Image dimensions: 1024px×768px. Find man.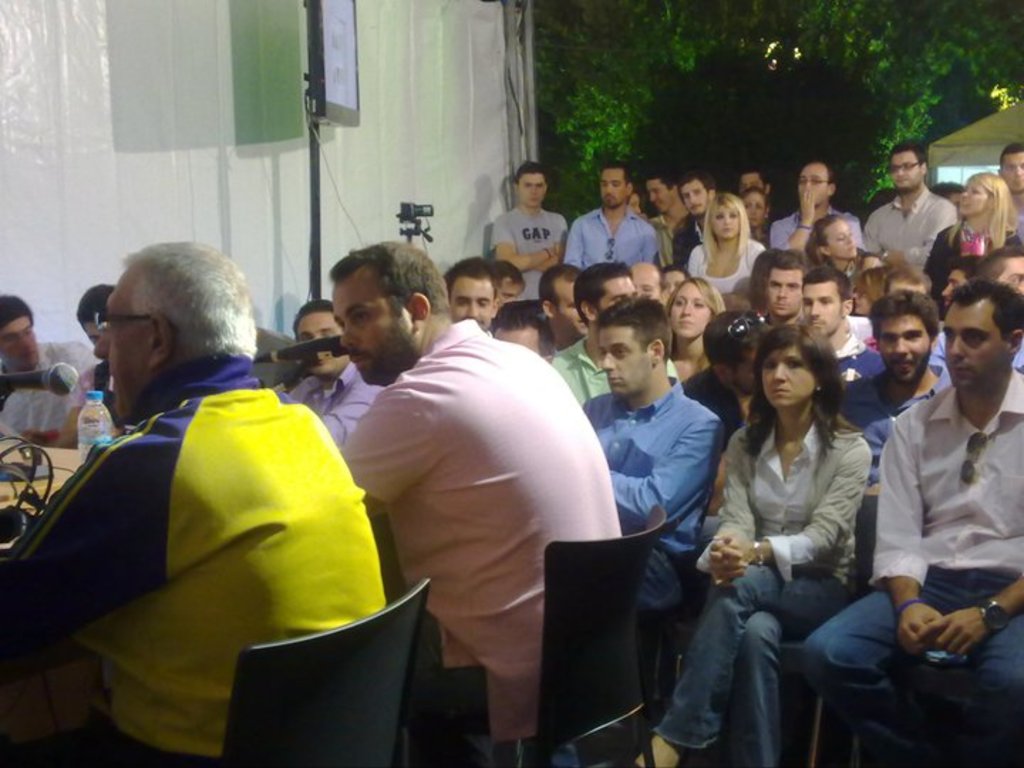
<bbox>804, 274, 1023, 767</bbox>.
